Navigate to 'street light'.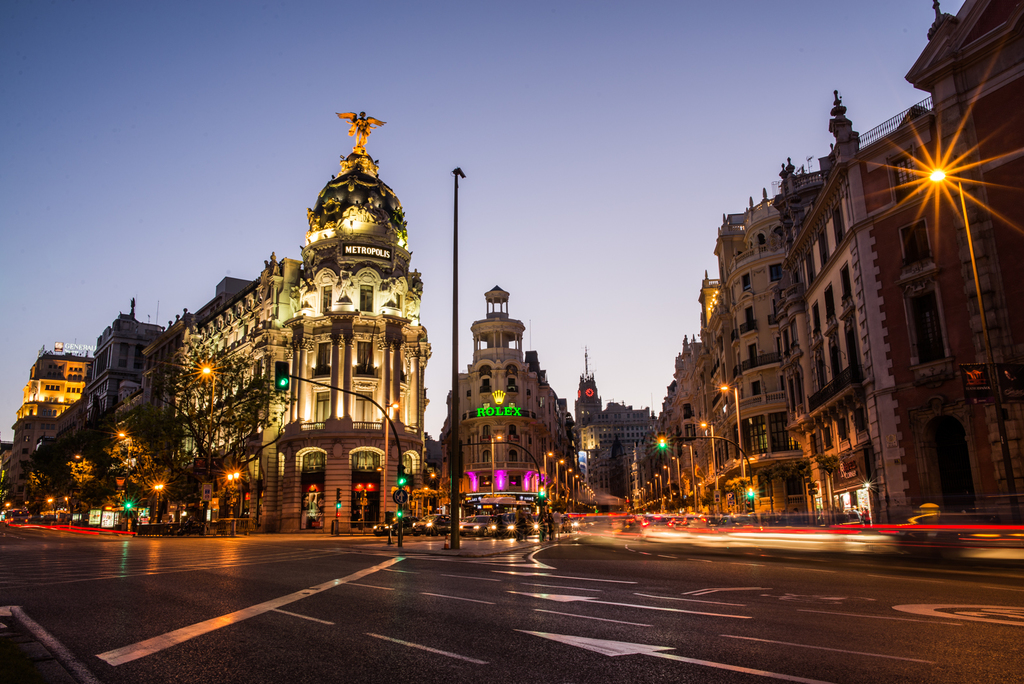
Navigation target: [left=681, top=443, right=694, bottom=510].
